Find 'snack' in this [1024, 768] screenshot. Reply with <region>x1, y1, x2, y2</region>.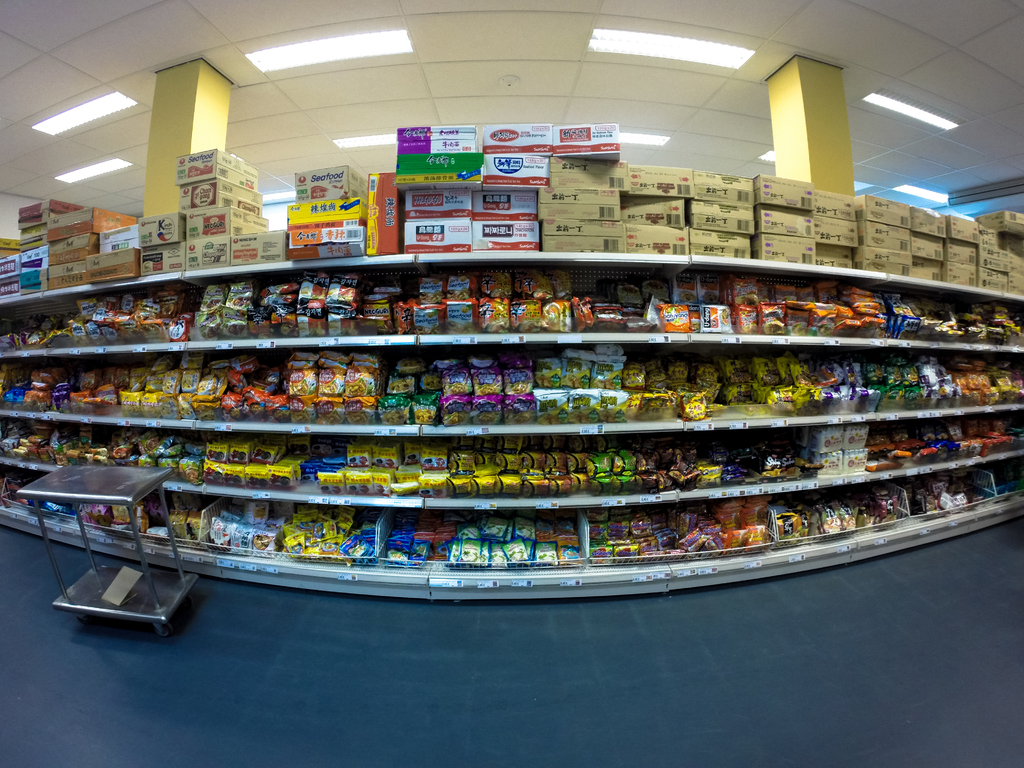
<region>418, 271, 450, 300</region>.
